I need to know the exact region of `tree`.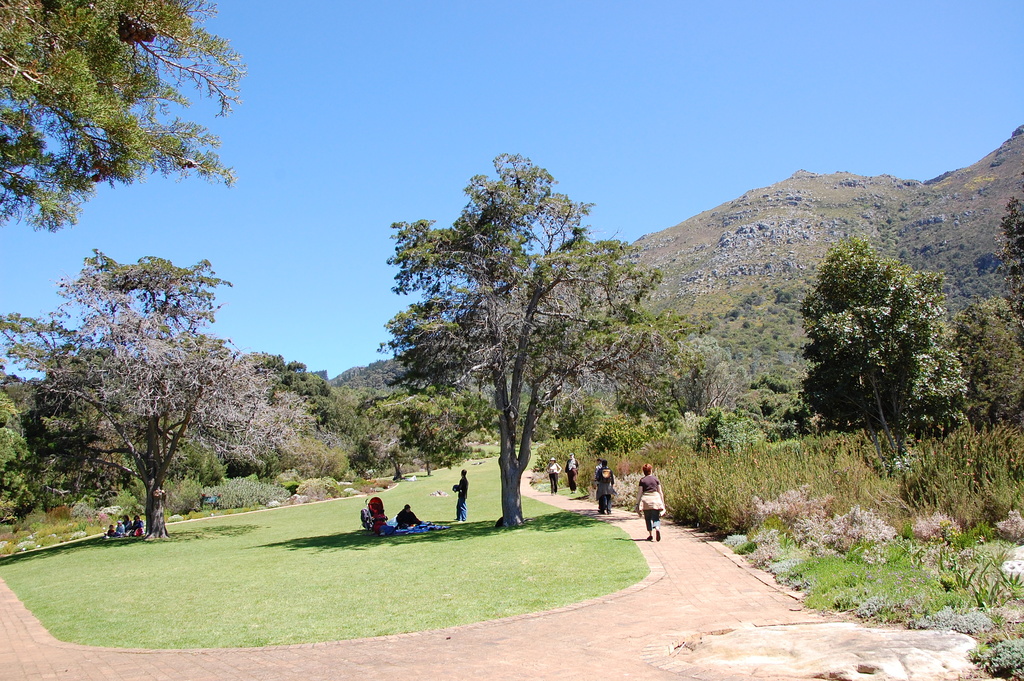
Region: rect(661, 311, 762, 466).
